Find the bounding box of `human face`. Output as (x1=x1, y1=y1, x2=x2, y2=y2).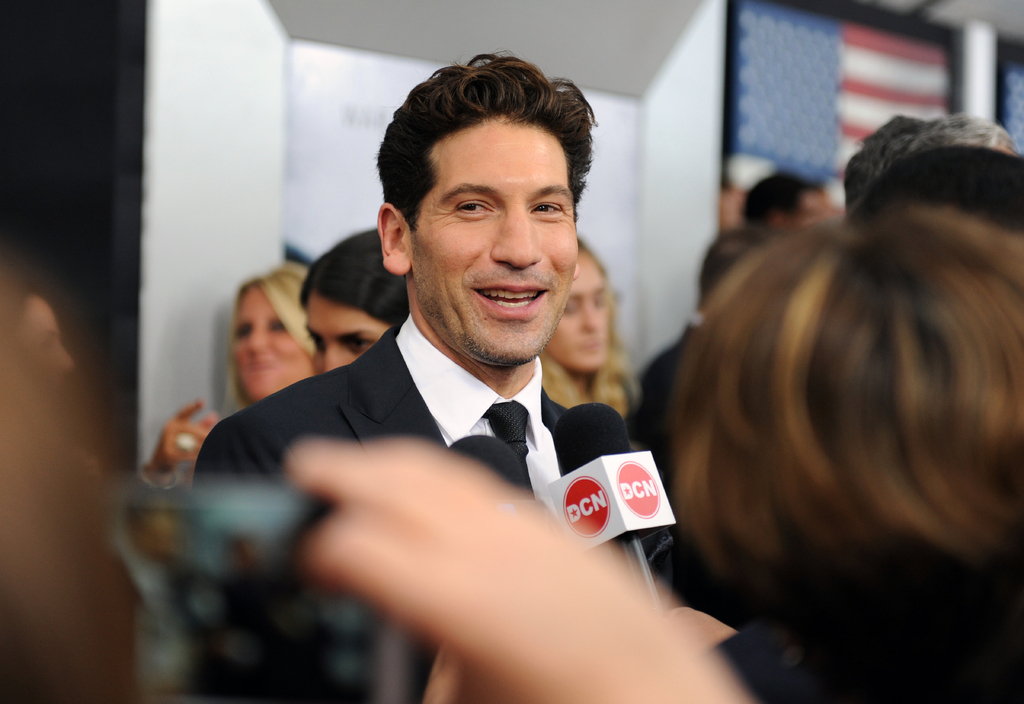
(x1=234, y1=286, x2=312, y2=400).
